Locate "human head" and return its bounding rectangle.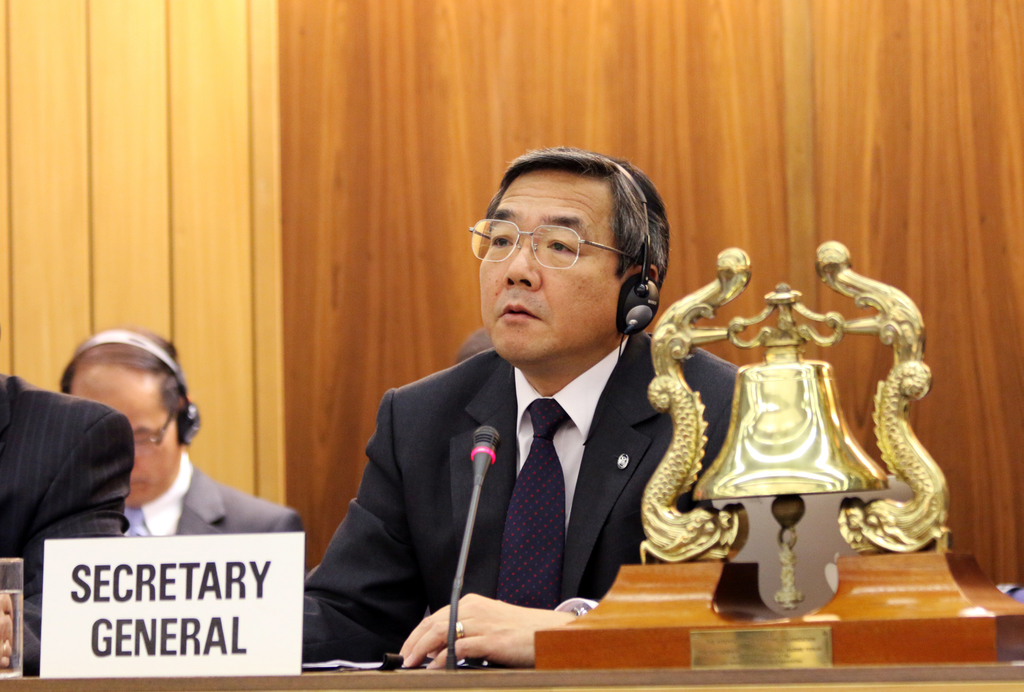
rect(458, 142, 682, 373).
